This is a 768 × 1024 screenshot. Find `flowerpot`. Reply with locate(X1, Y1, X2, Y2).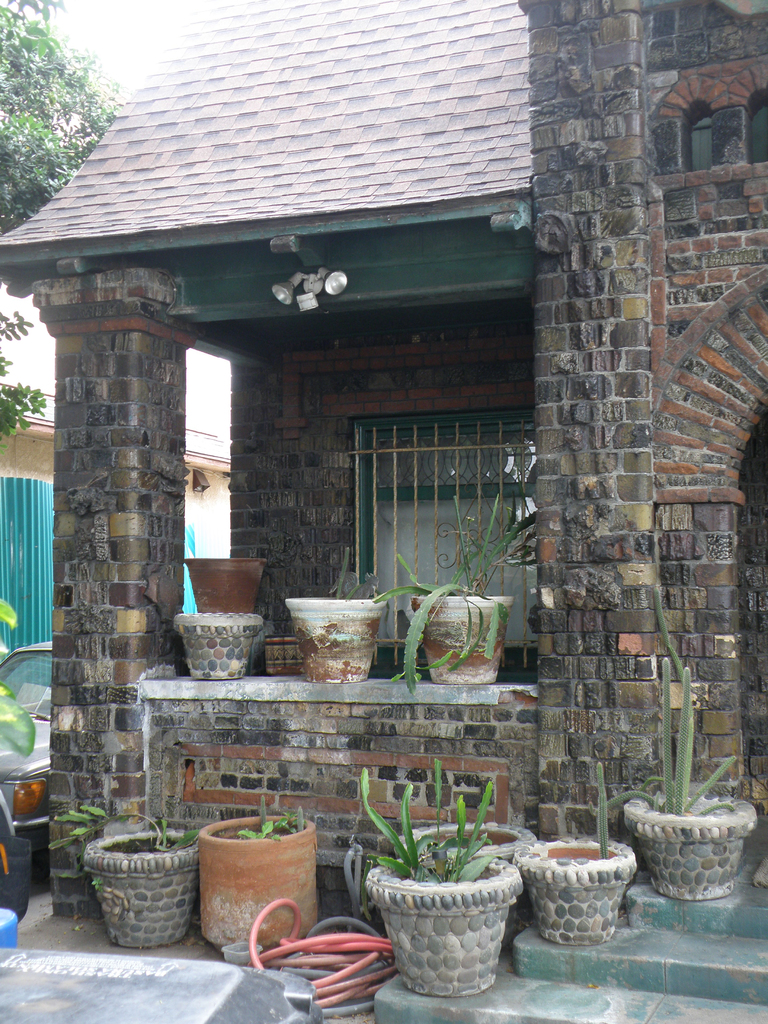
locate(625, 790, 758, 901).
